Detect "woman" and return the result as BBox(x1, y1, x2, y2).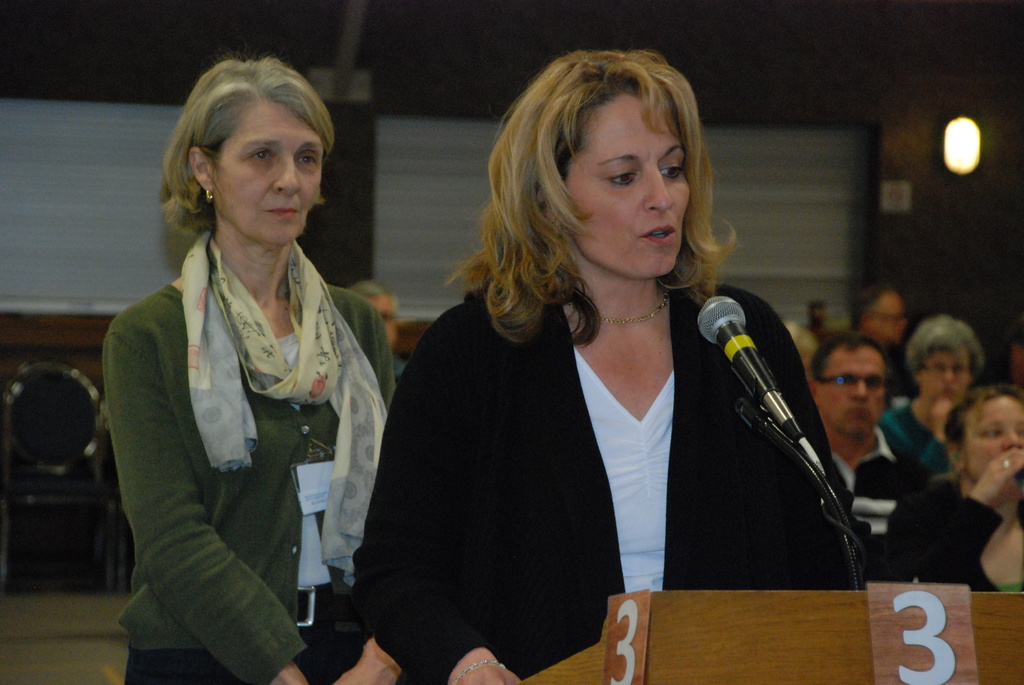
BBox(348, 68, 854, 661).
